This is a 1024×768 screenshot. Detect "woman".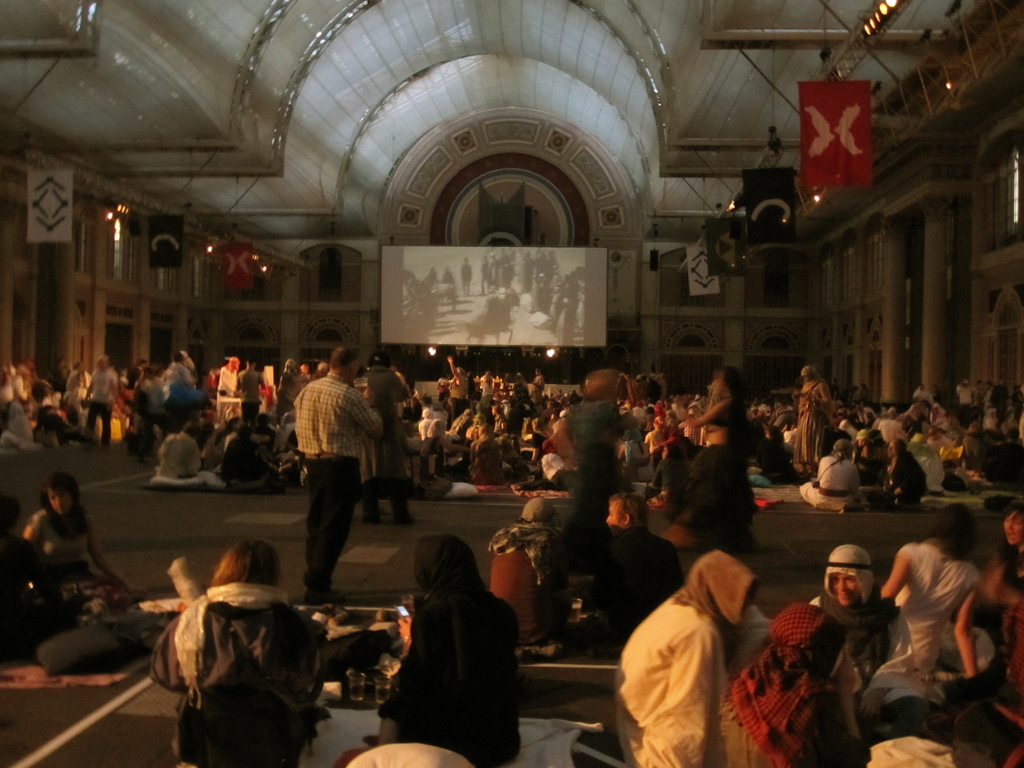
665:369:747:544.
